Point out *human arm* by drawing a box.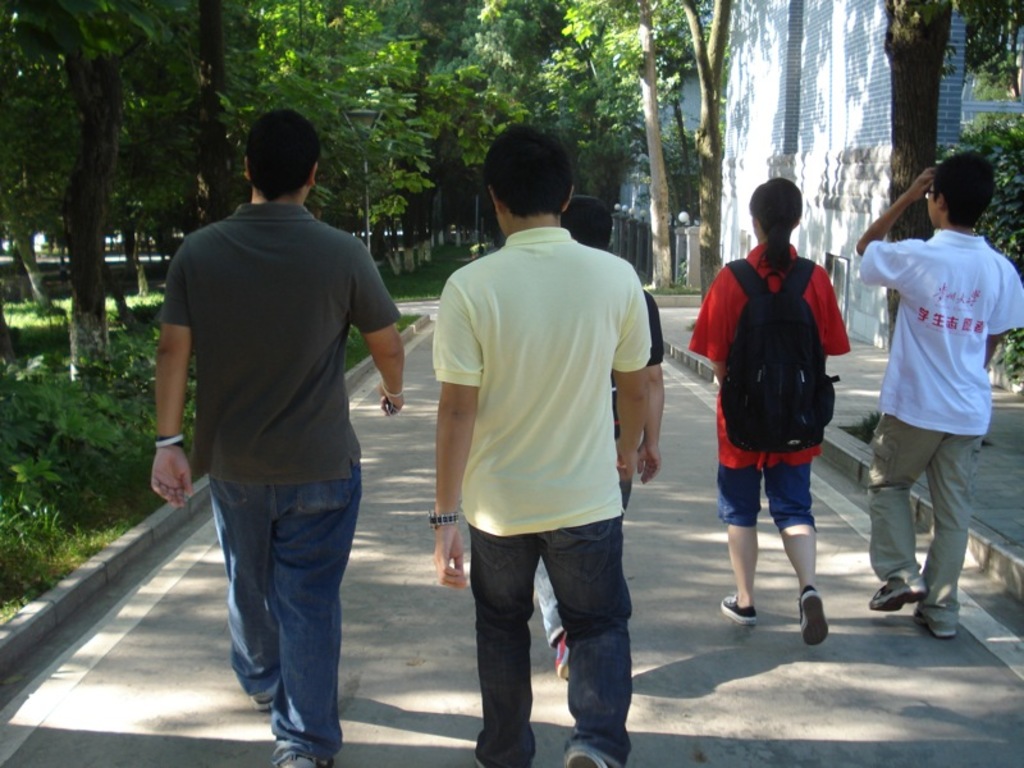
select_region(608, 269, 646, 483).
